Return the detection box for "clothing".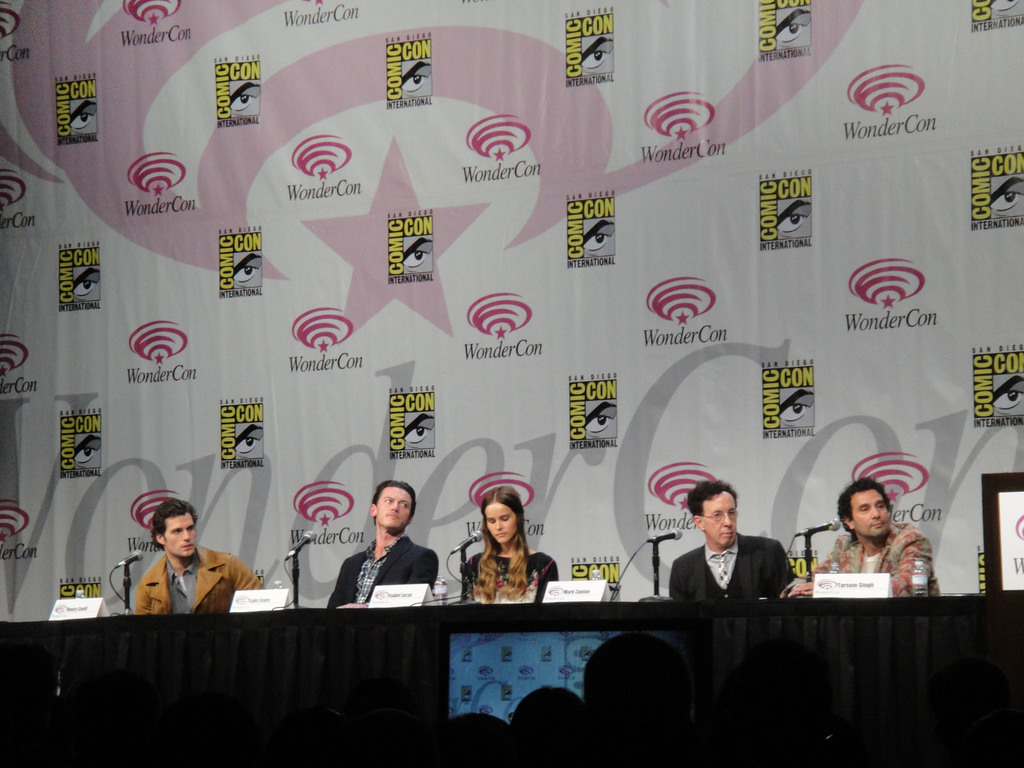
452, 516, 552, 621.
